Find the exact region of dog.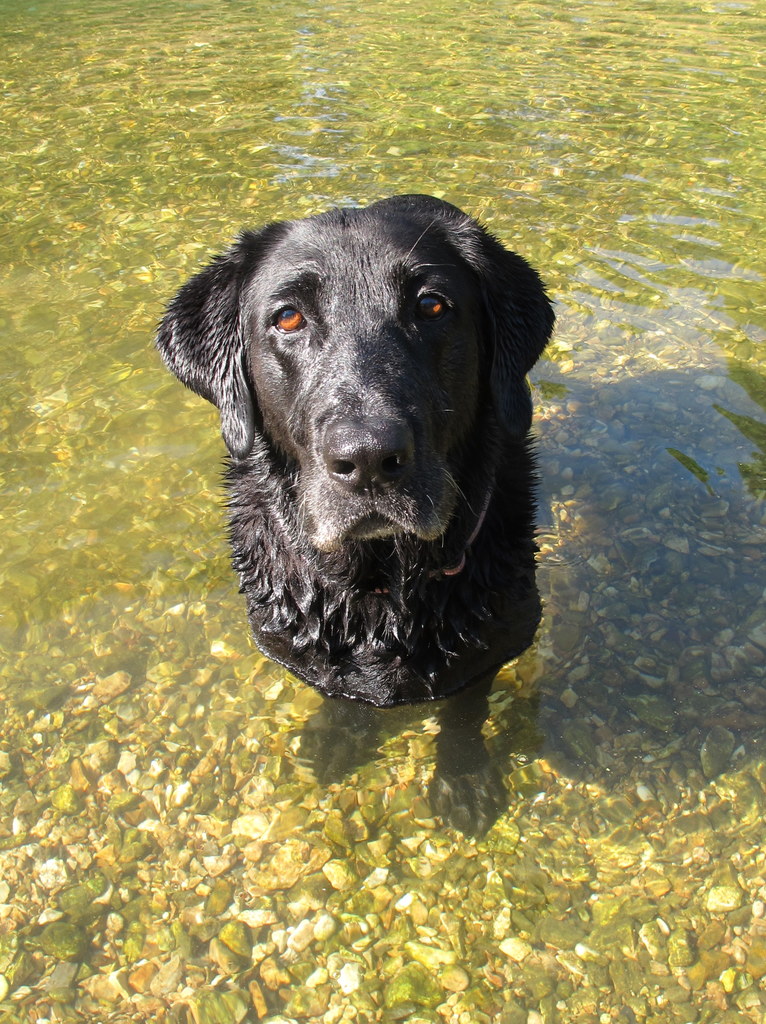
Exact region: <bbox>155, 191, 554, 840</bbox>.
